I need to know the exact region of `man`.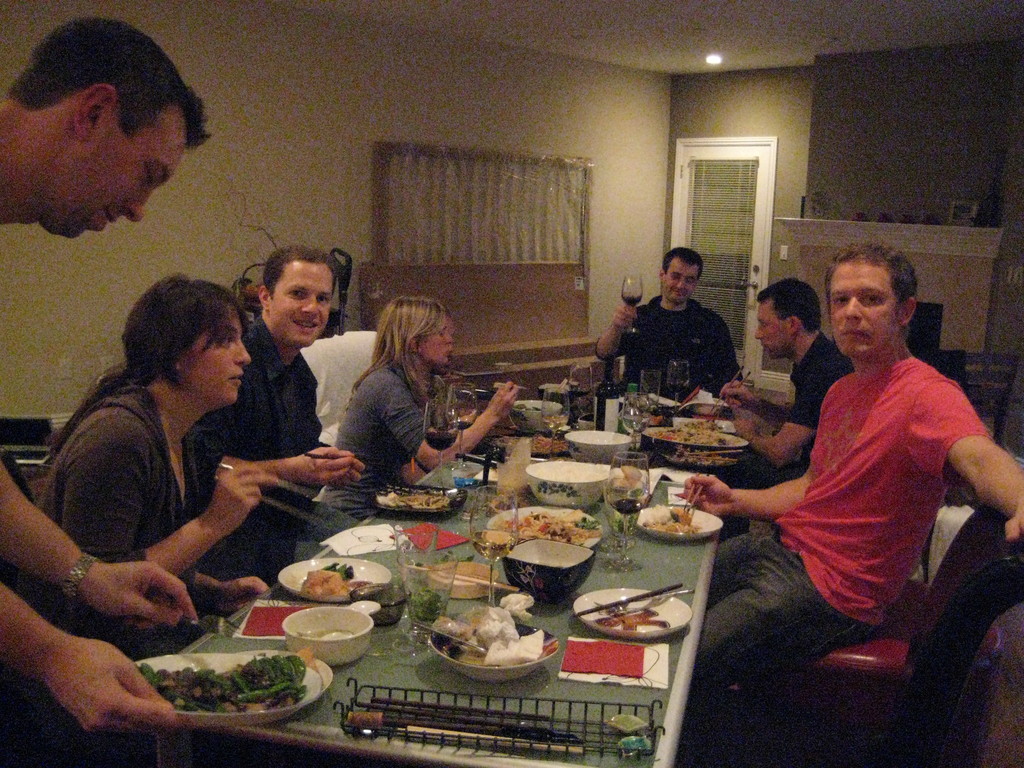
Region: x1=0, y1=17, x2=196, y2=735.
